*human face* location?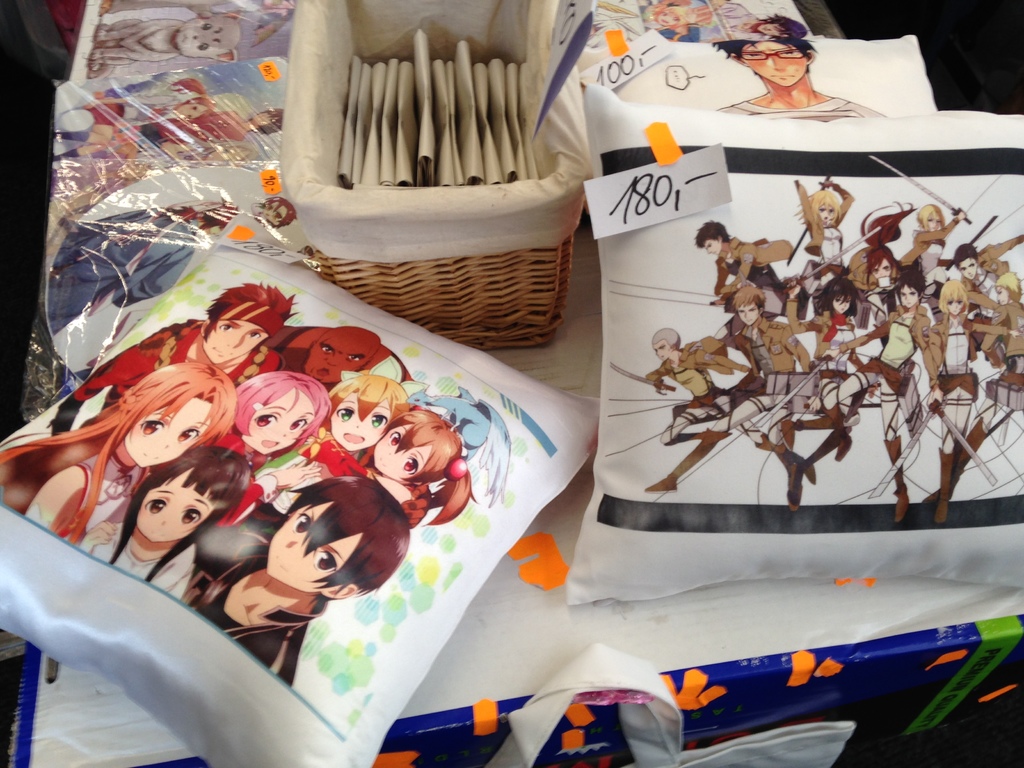
{"x1": 200, "y1": 318, "x2": 274, "y2": 368}
